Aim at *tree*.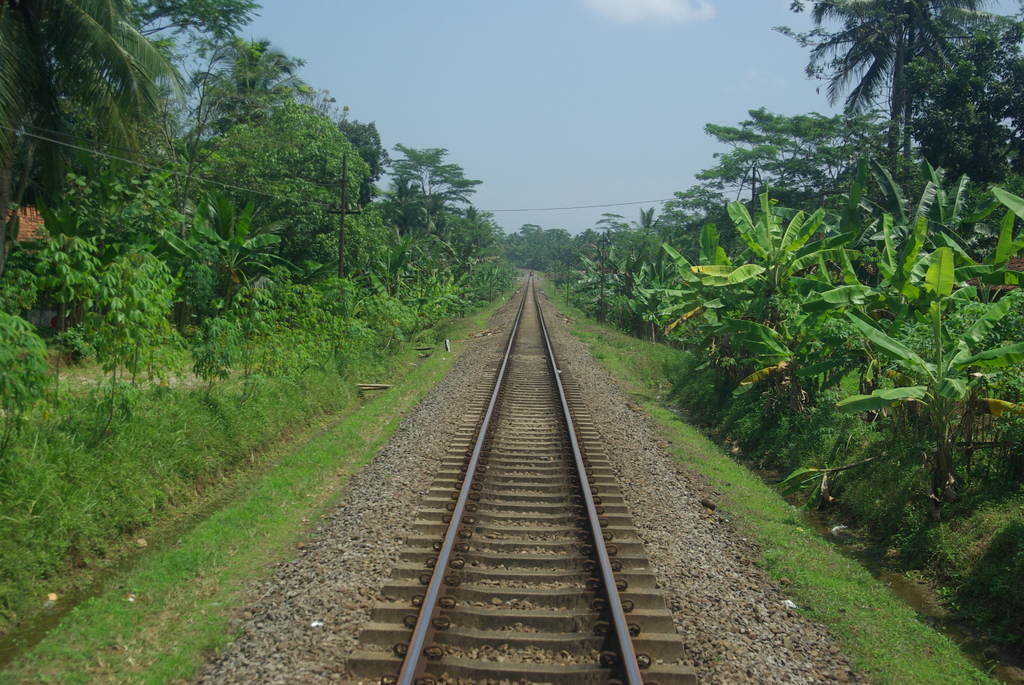
Aimed at <region>694, 147, 788, 287</region>.
